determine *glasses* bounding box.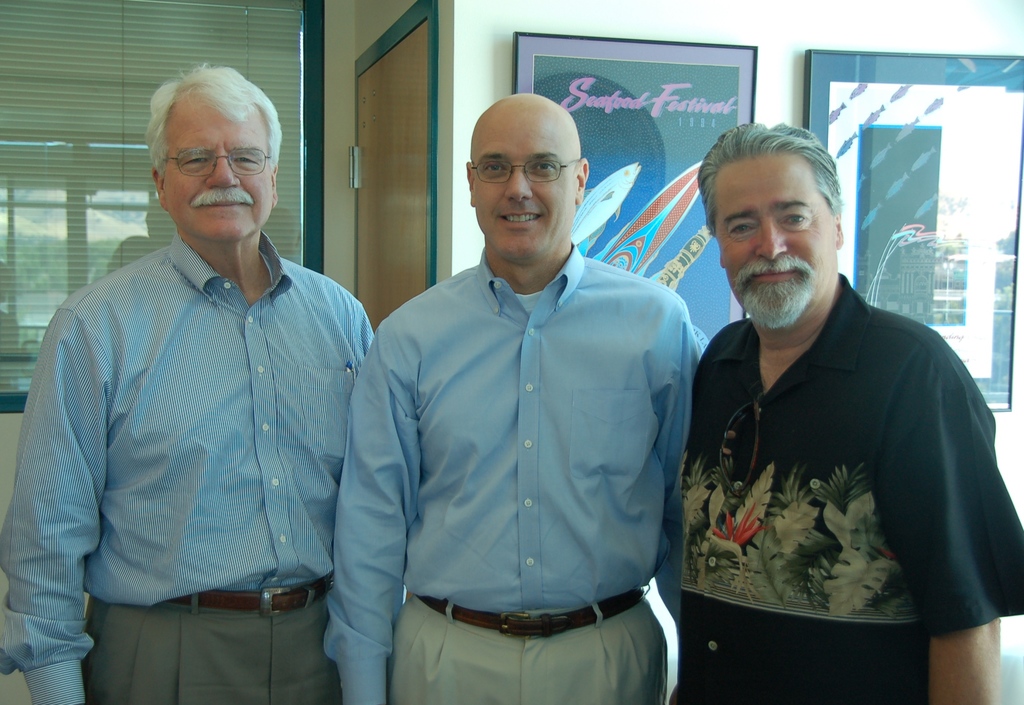
Determined: [x1=163, y1=147, x2=273, y2=178].
